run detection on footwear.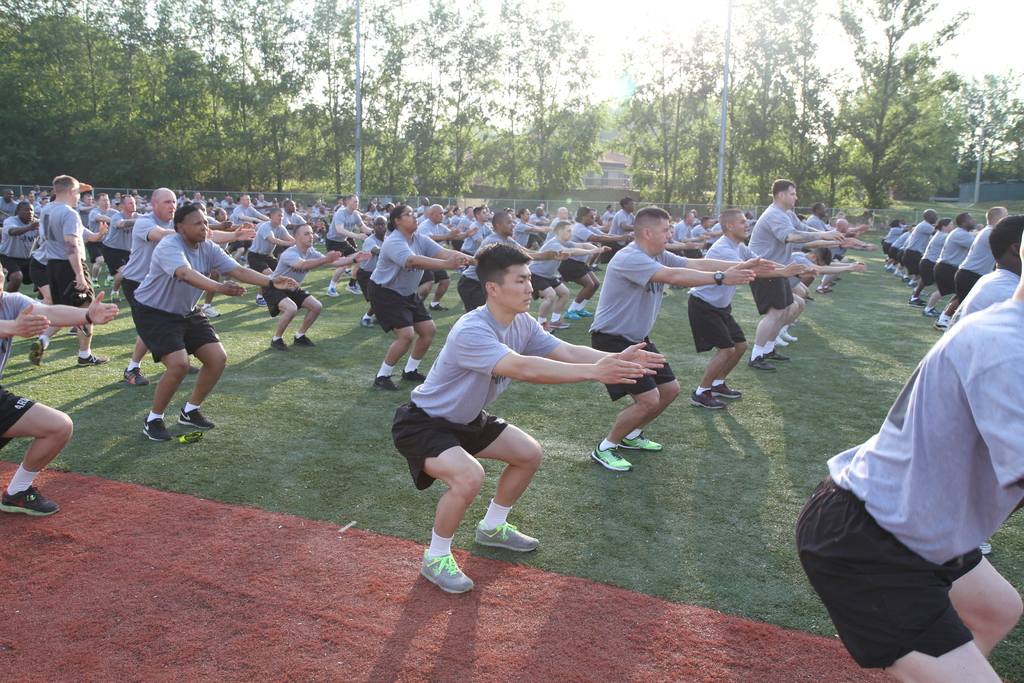
Result: box=[566, 309, 583, 320].
